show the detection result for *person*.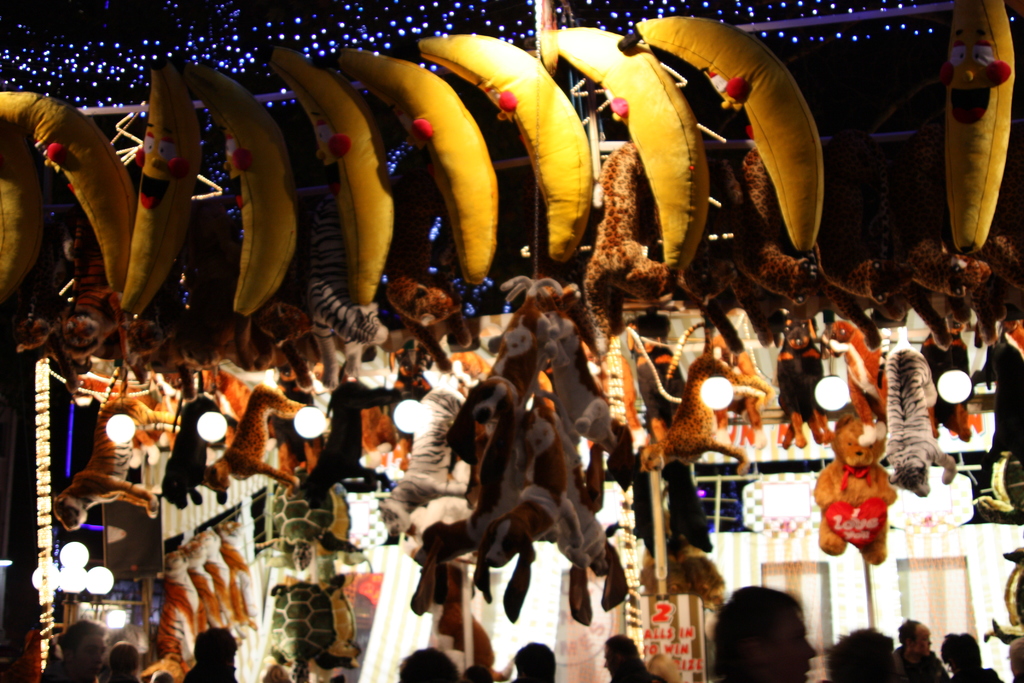
select_region(897, 621, 951, 682).
